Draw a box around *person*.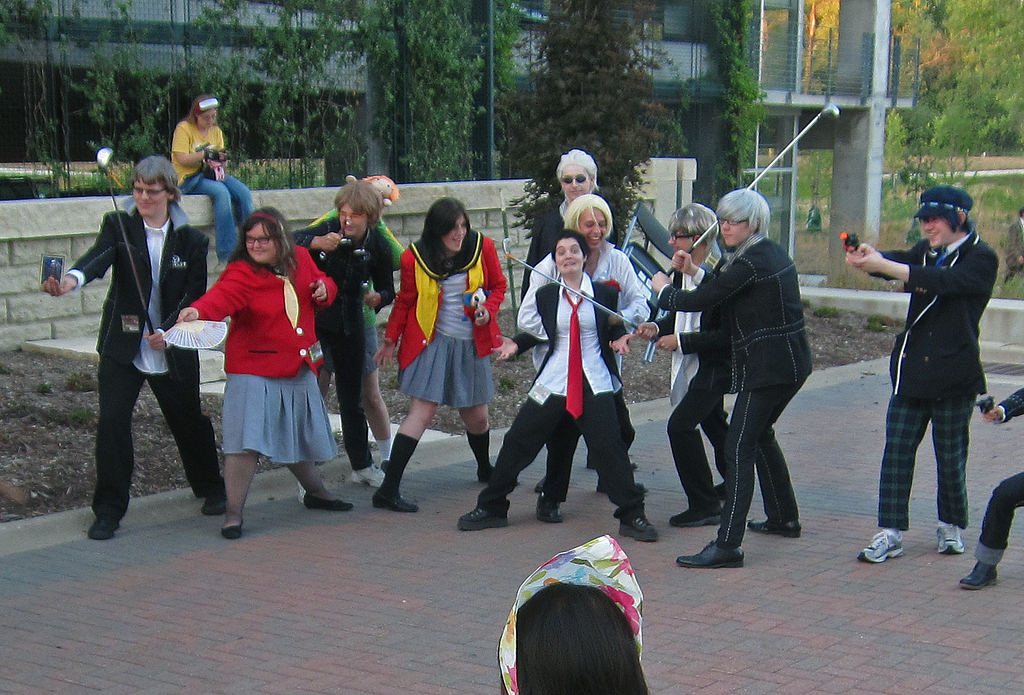
{"left": 873, "top": 156, "right": 1007, "bottom": 583}.
